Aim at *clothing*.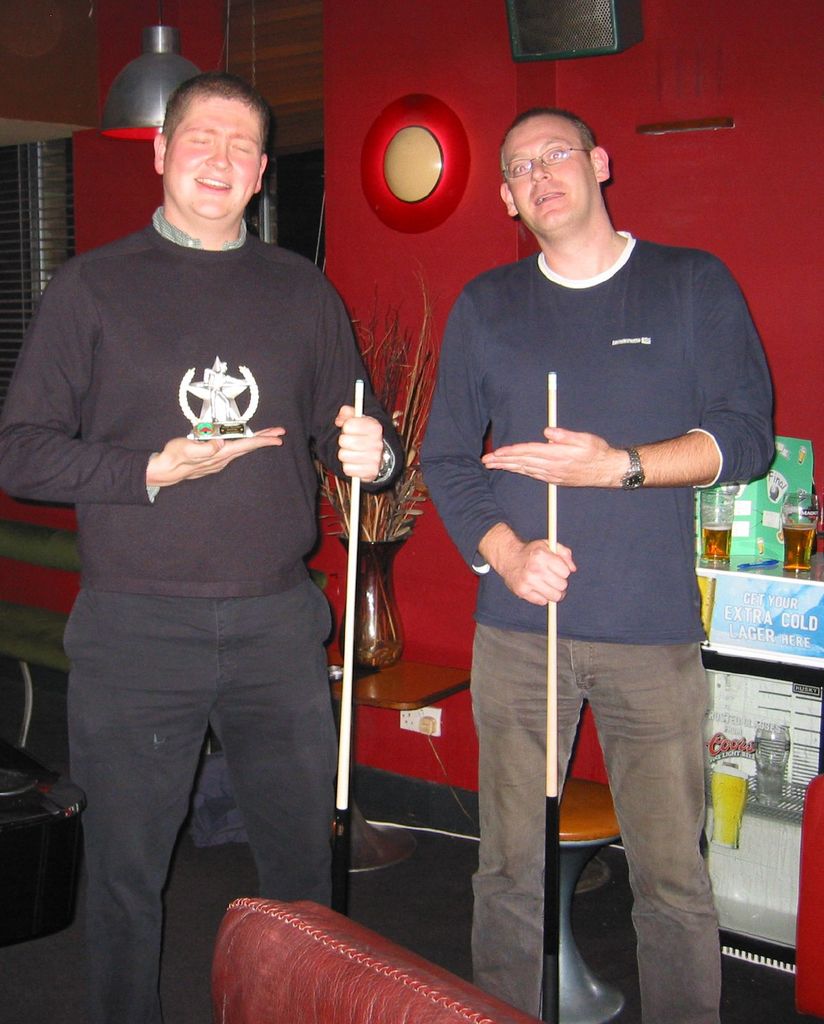
Aimed at <region>0, 214, 426, 1023</region>.
